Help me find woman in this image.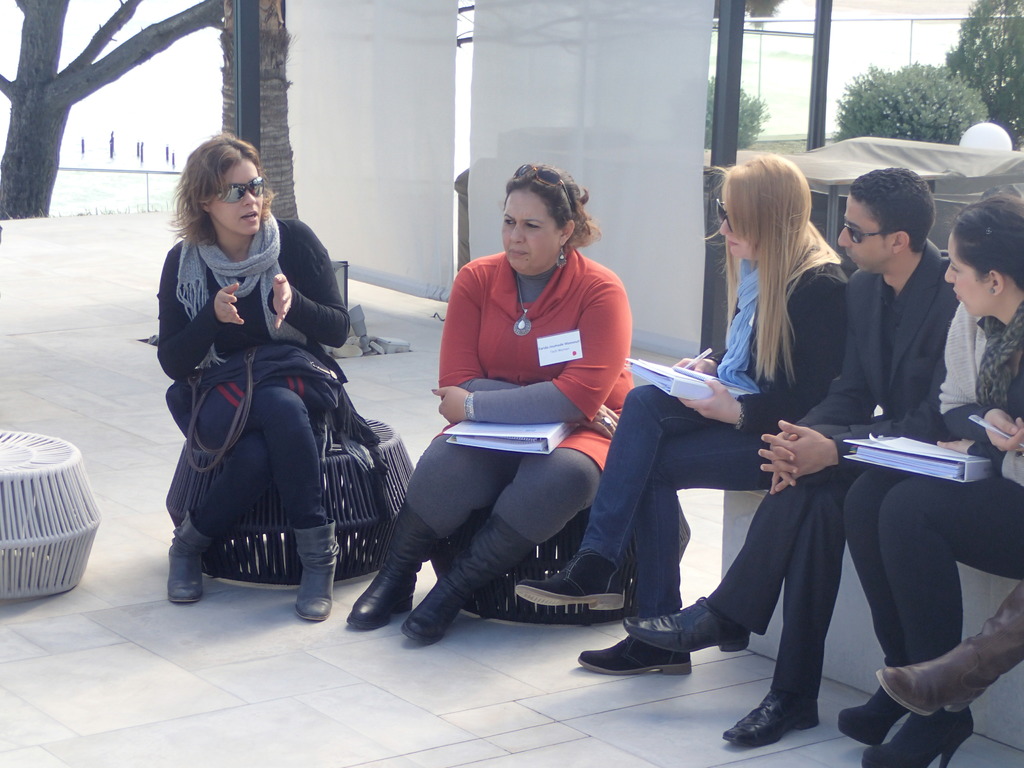
Found it: bbox=[511, 146, 857, 675].
